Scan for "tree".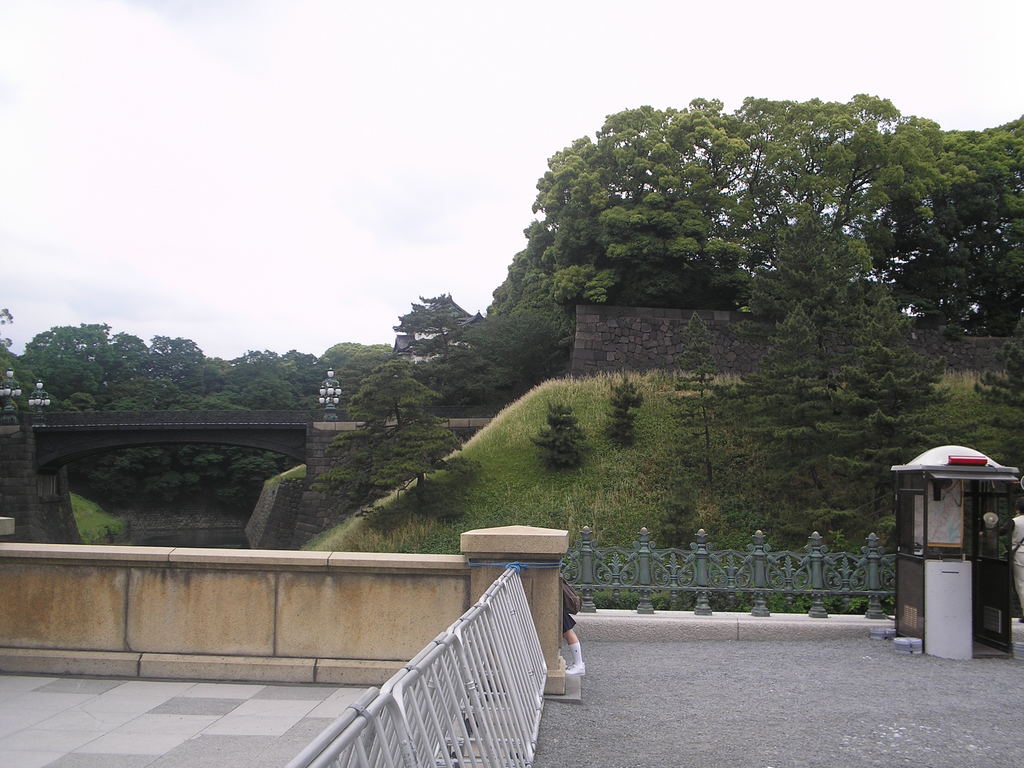
Scan result: bbox=[296, 337, 435, 441].
